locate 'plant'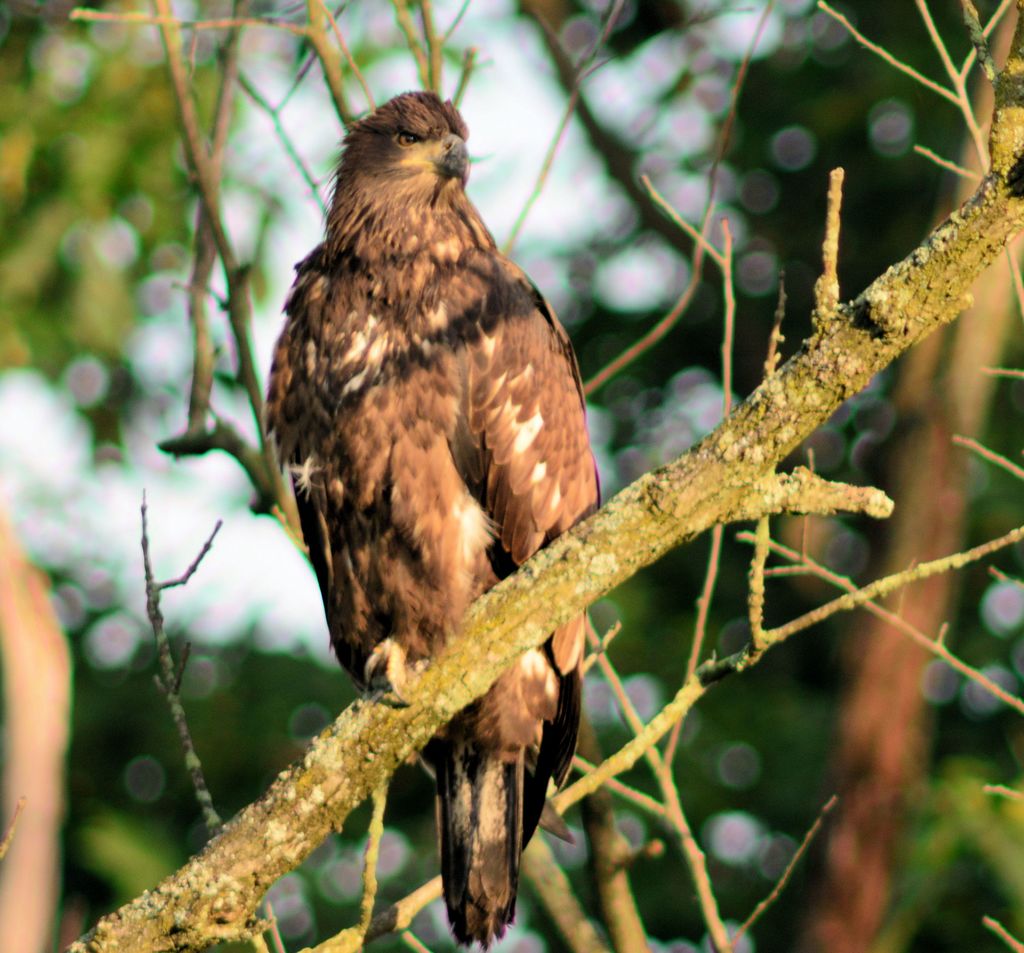
0/0/1023/952
